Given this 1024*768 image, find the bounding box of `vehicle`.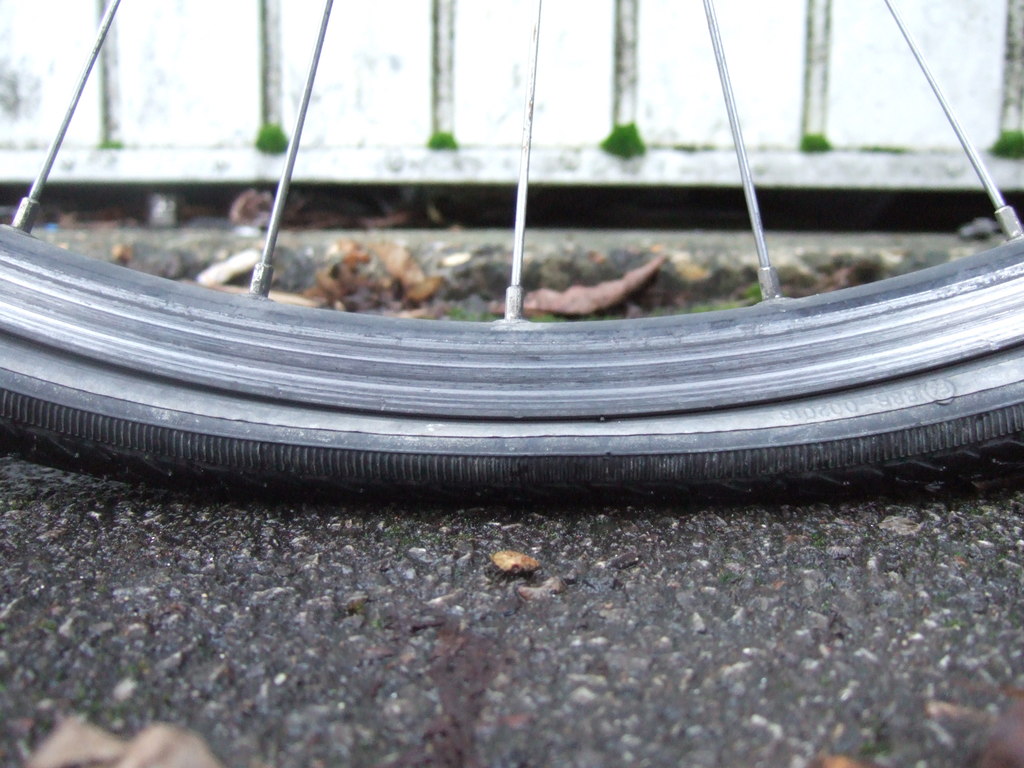
<box>0,0,1023,511</box>.
